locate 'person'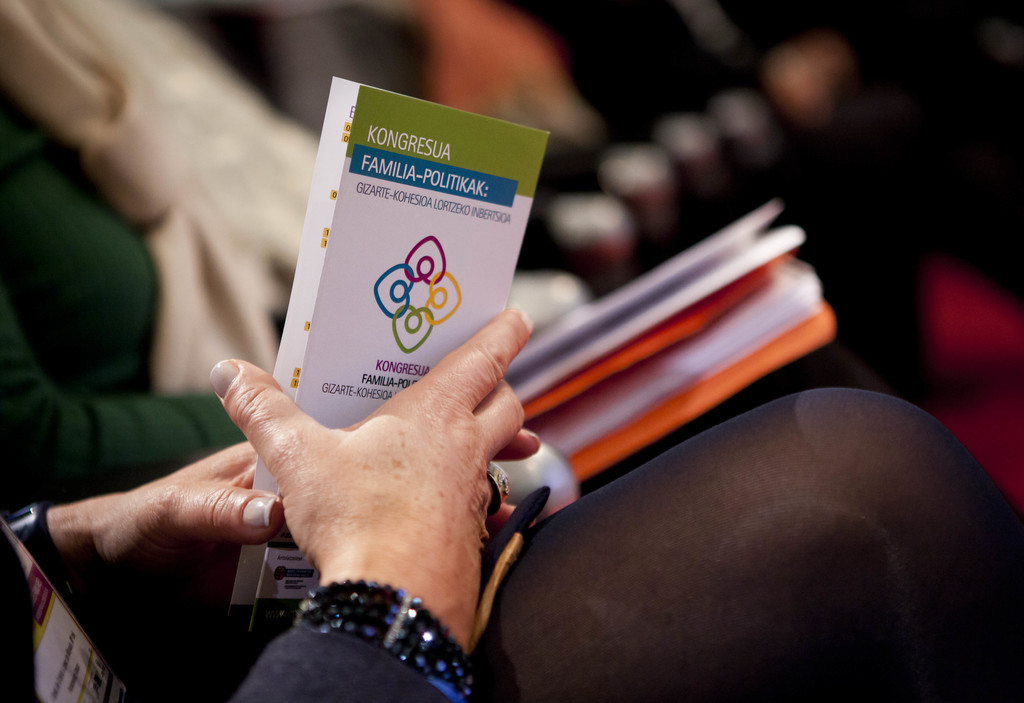
bbox=[0, 293, 1023, 702]
